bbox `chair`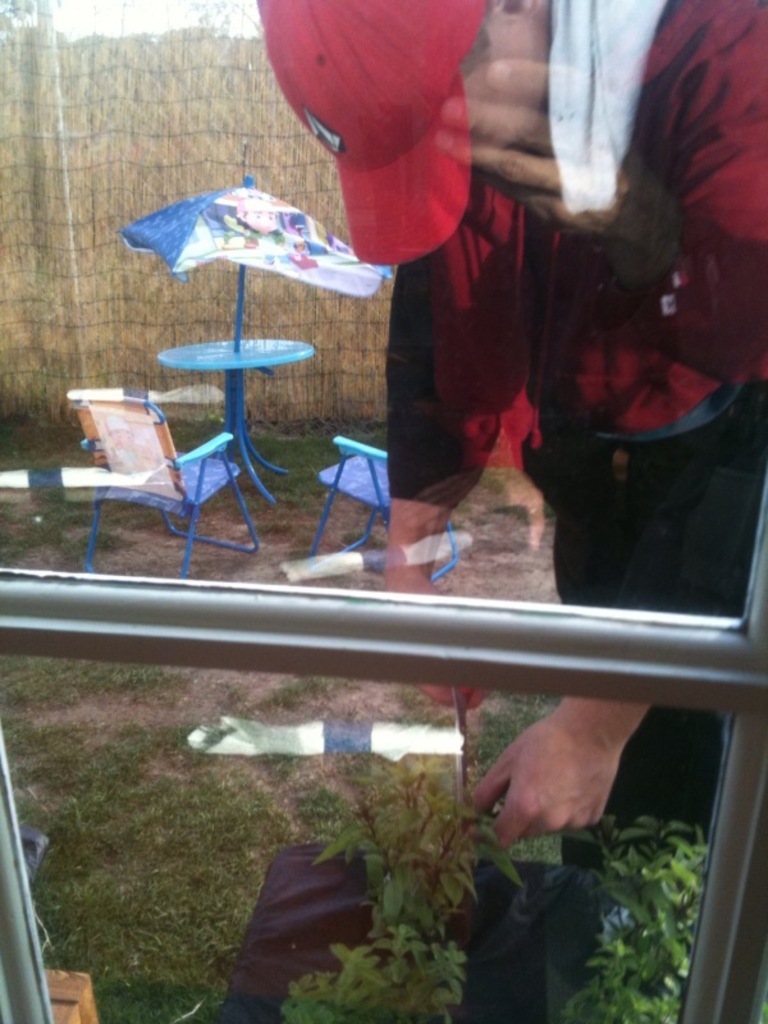
BBox(55, 378, 247, 559)
